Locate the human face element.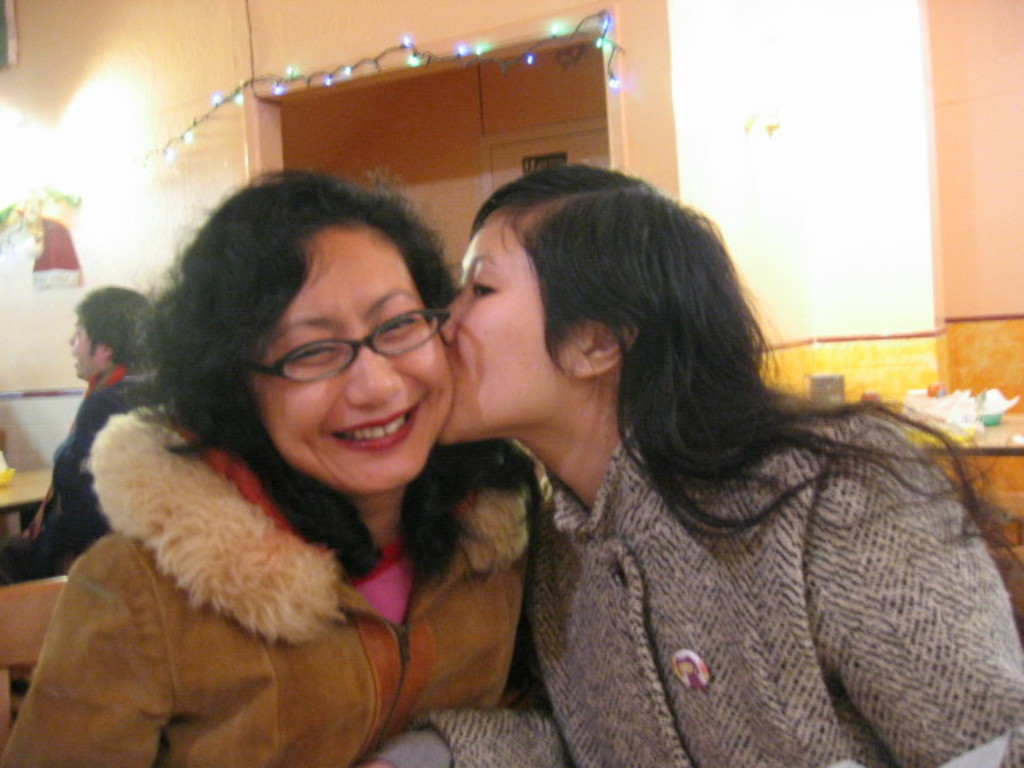
Element bbox: rect(248, 222, 456, 490).
